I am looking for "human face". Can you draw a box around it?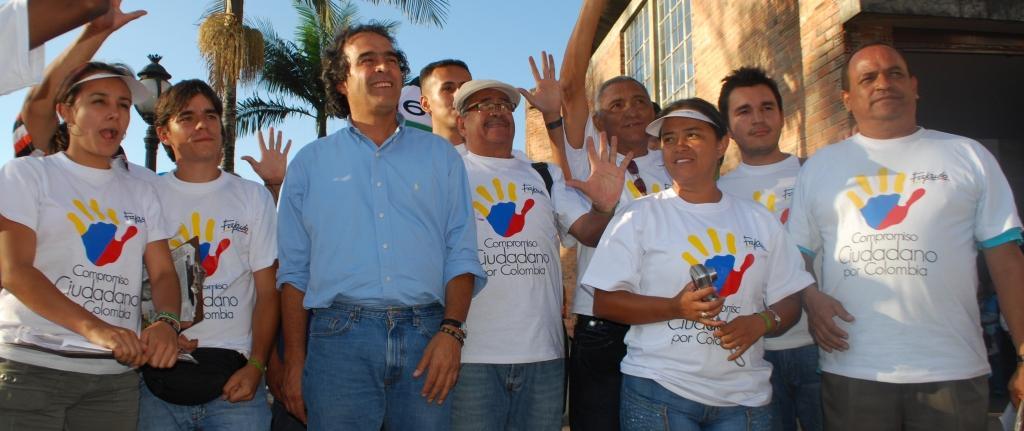
Sure, the bounding box is l=77, t=81, r=131, b=165.
